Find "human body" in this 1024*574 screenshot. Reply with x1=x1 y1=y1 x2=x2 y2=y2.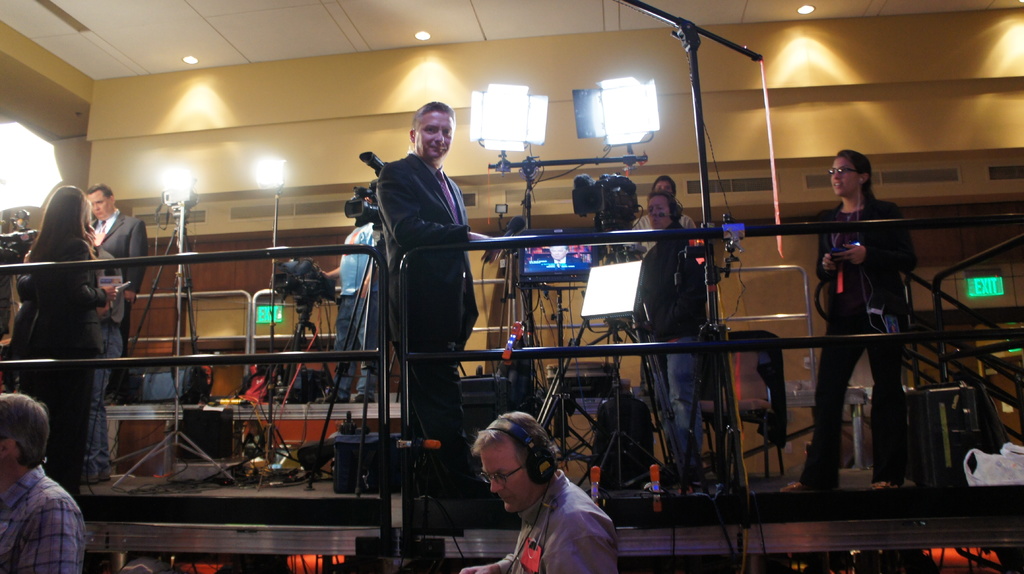
x1=92 y1=211 x2=150 y2=371.
